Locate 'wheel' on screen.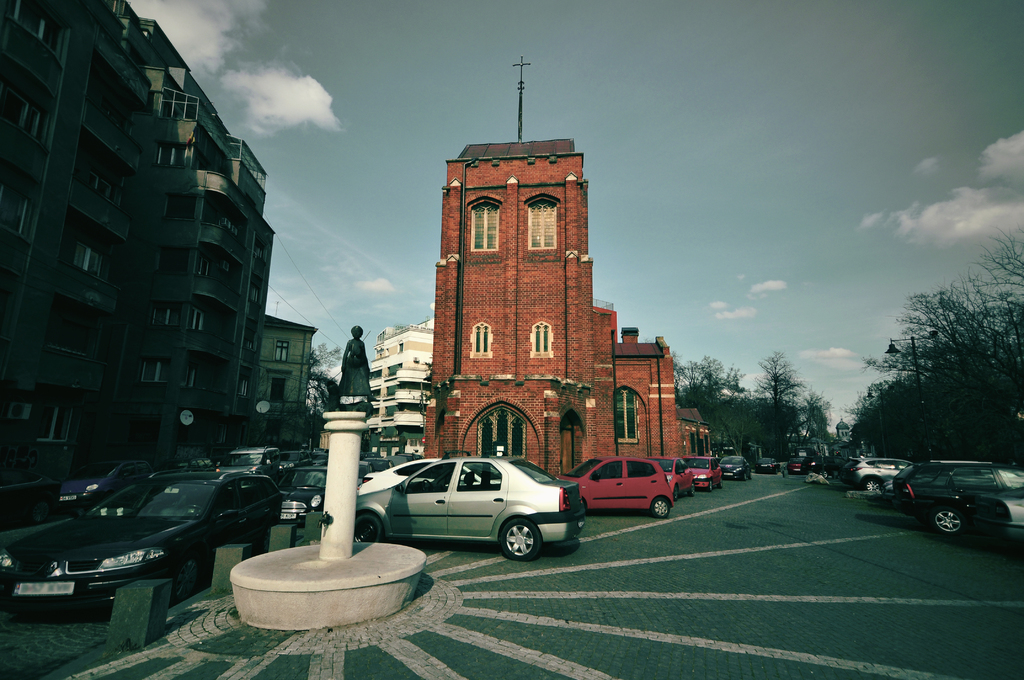
On screen at bbox=(819, 470, 830, 478).
